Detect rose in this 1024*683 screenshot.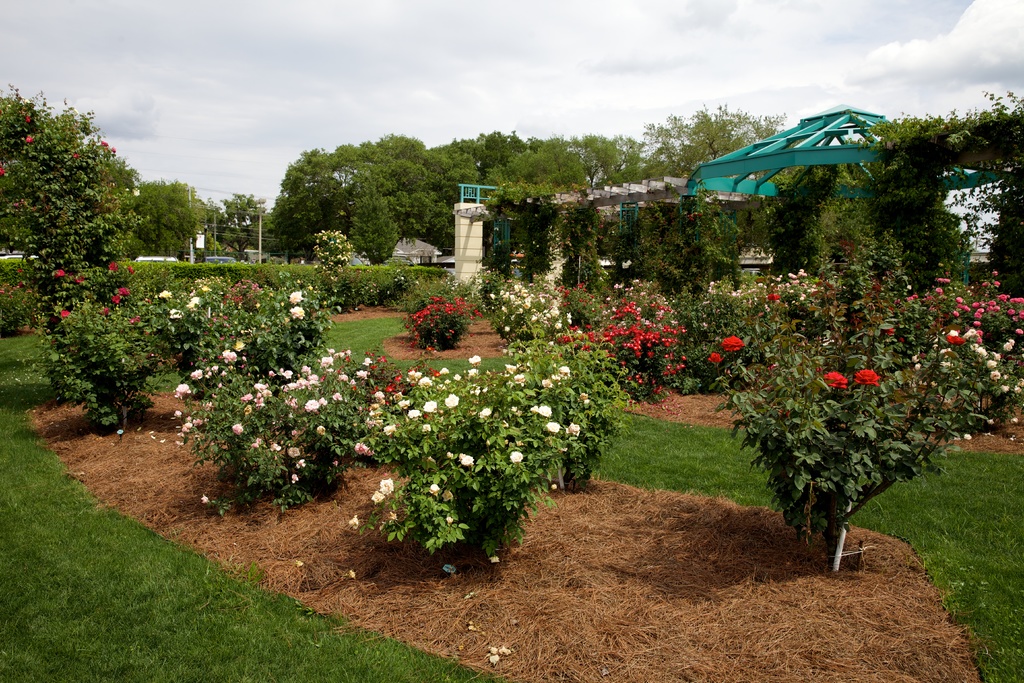
Detection: (289,291,303,305).
